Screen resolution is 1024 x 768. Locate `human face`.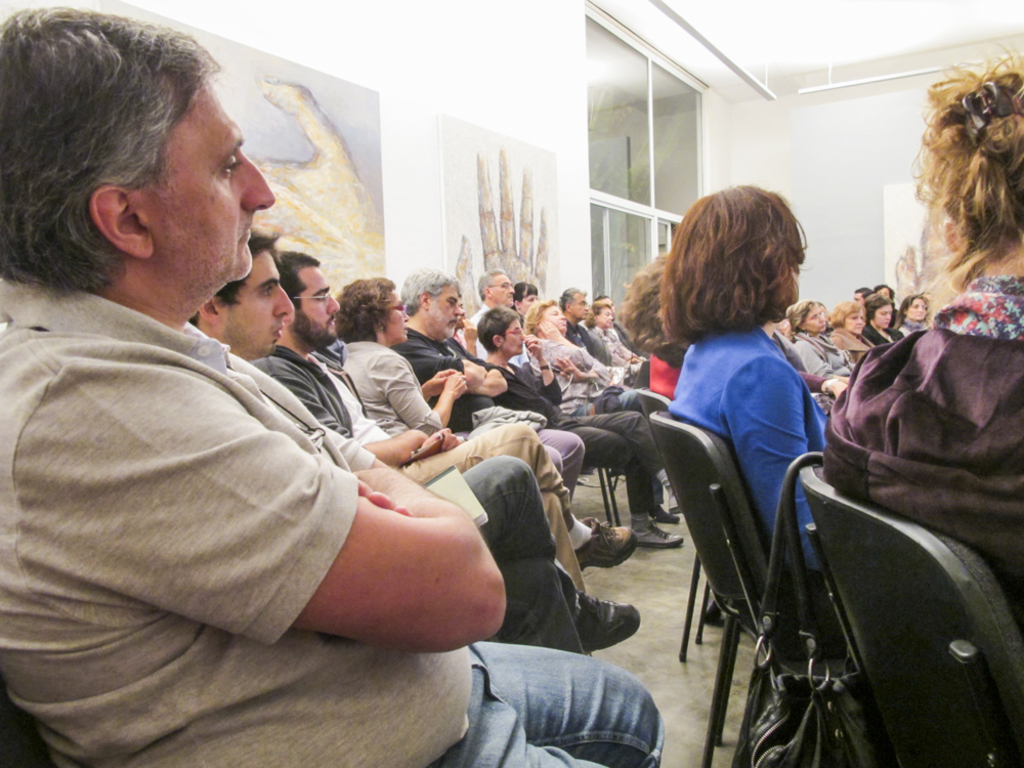
551/307/569/333.
